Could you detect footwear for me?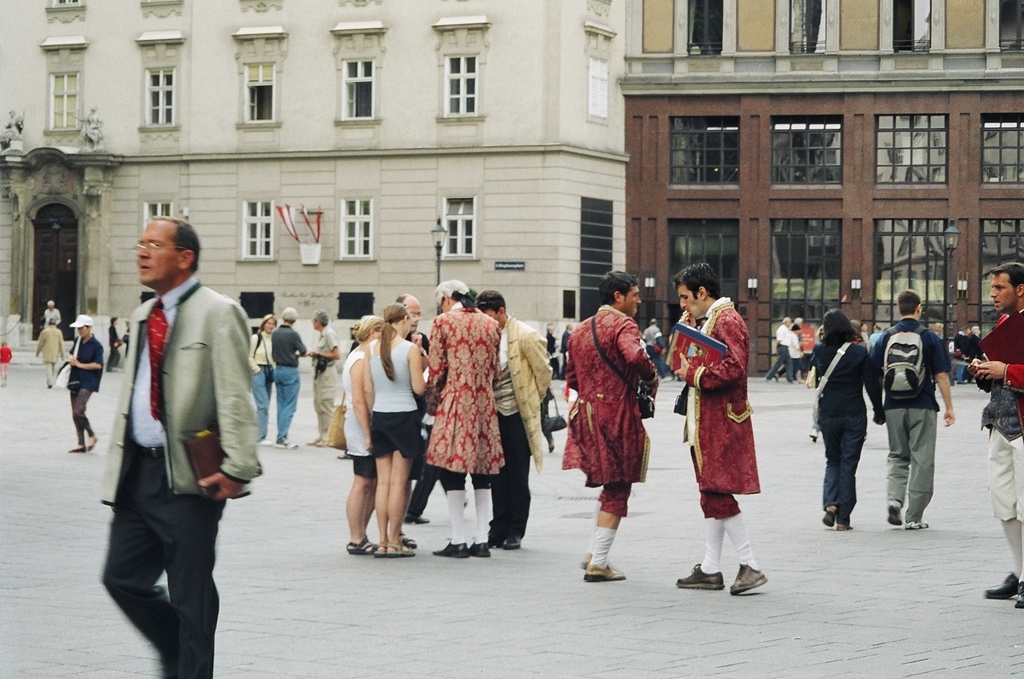
Detection result: bbox=[377, 541, 415, 558].
